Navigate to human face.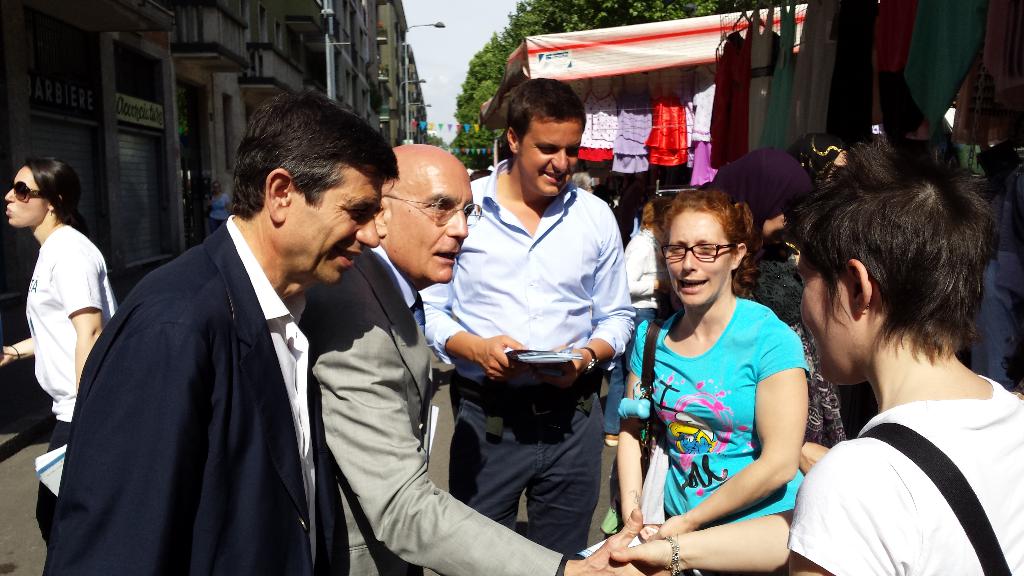
Navigation target: bbox=(384, 161, 476, 280).
